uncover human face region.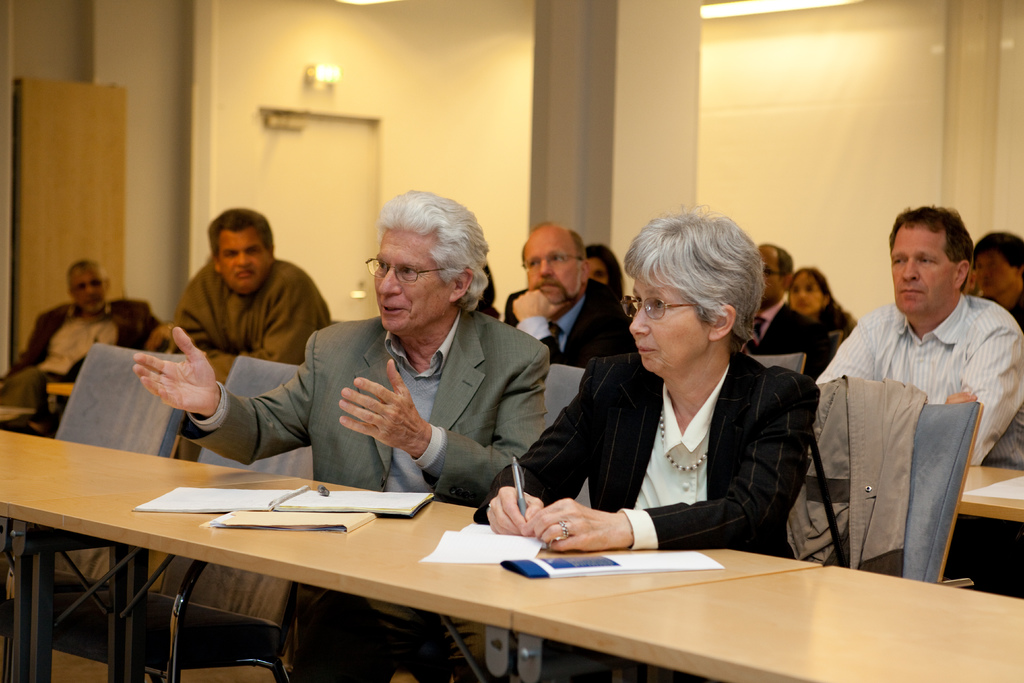
Uncovered: {"left": 975, "top": 255, "right": 1016, "bottom": 297}.
